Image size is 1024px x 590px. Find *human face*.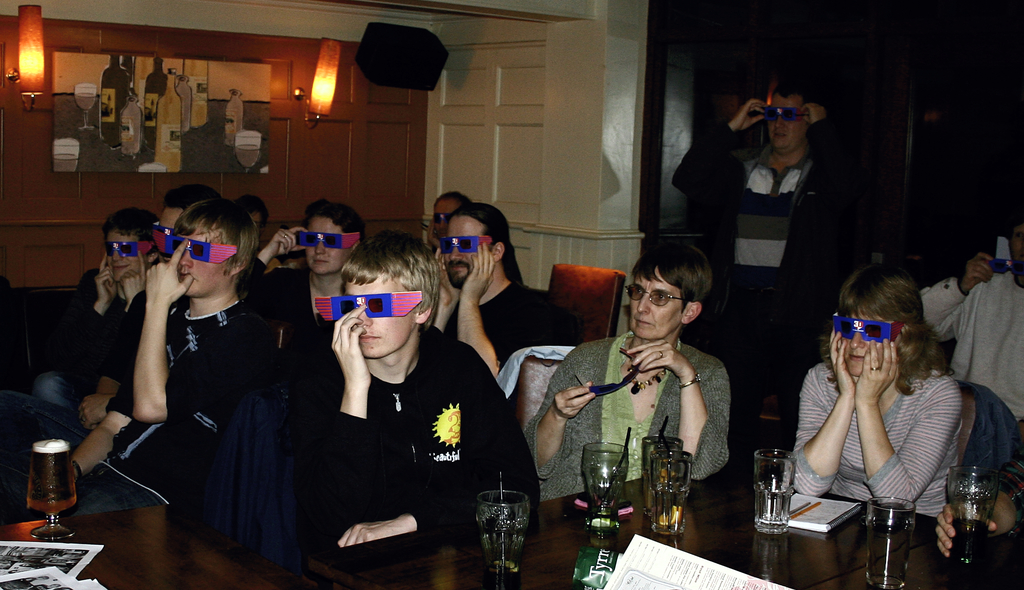
pyautogui.locateOnScreen(433, 202, 460, 240).
